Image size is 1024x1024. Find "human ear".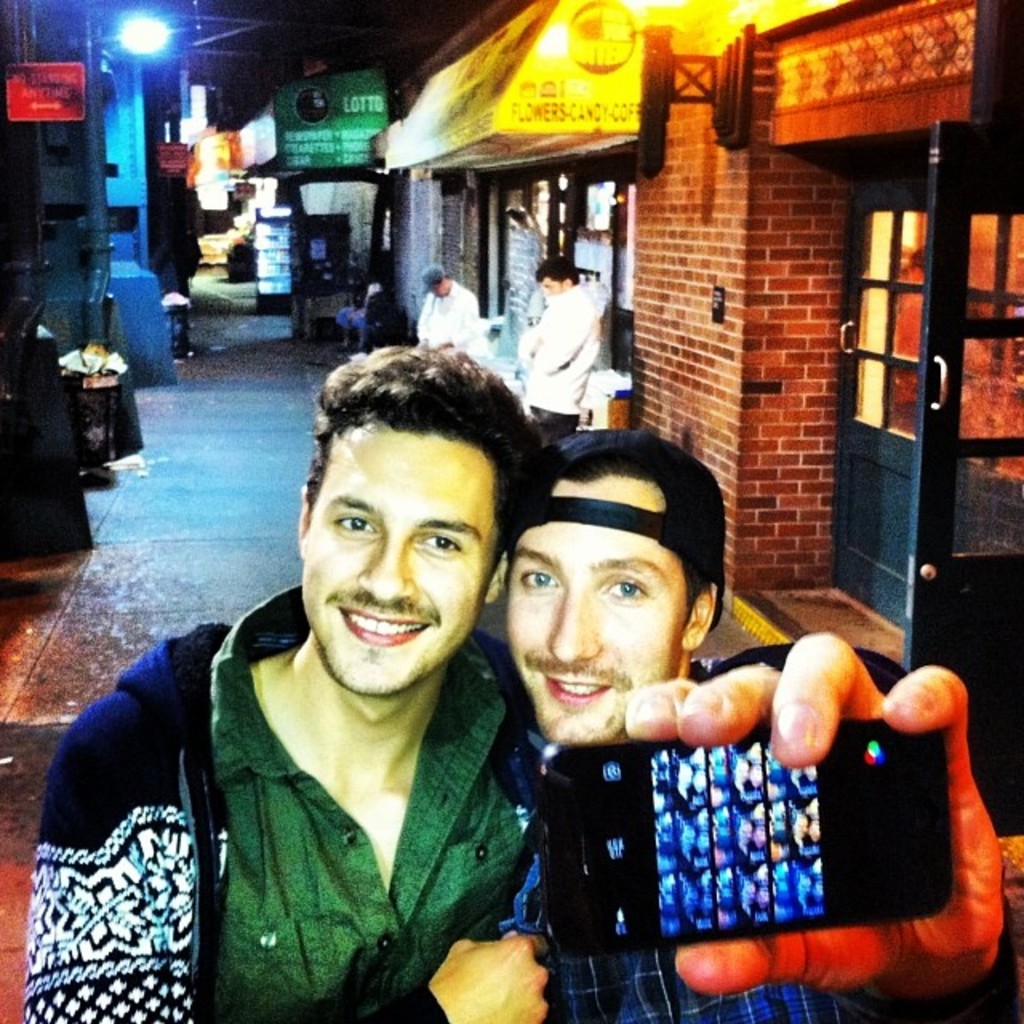
locate(296, 482, 310, 555).
